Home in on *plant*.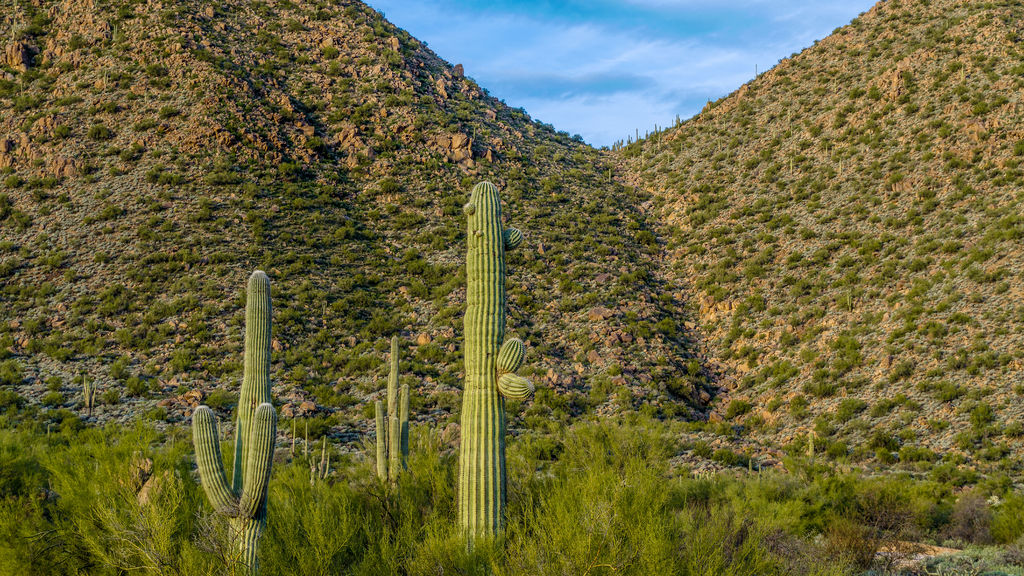
Homed in at detection(407, 251, 462, 304).
